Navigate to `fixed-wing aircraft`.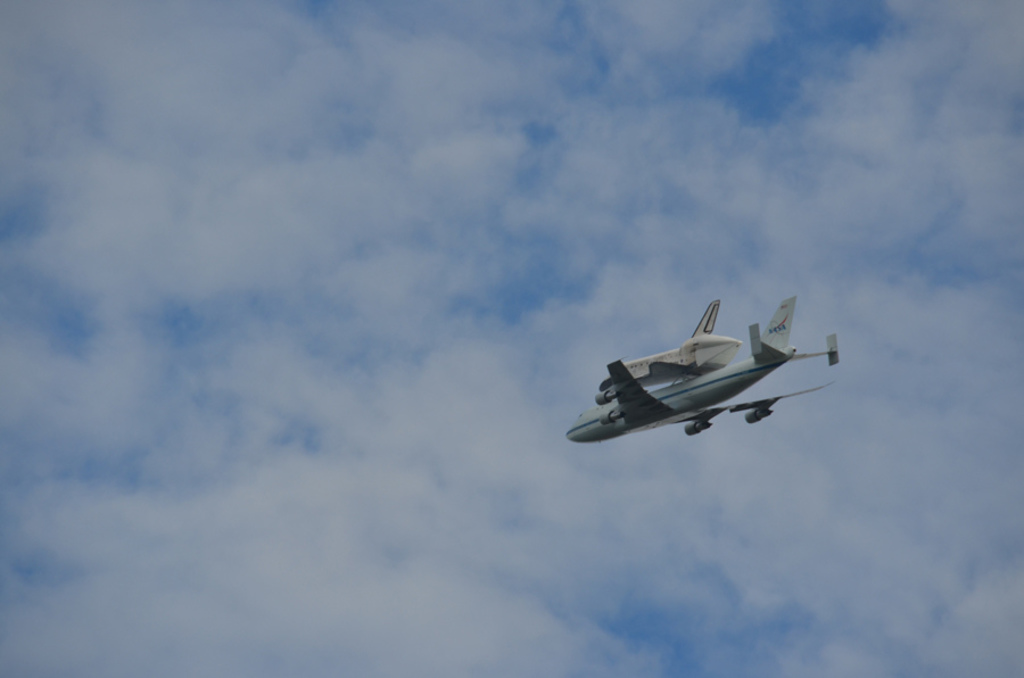
Navigation target: Rect(568, 299, 837, 437).
